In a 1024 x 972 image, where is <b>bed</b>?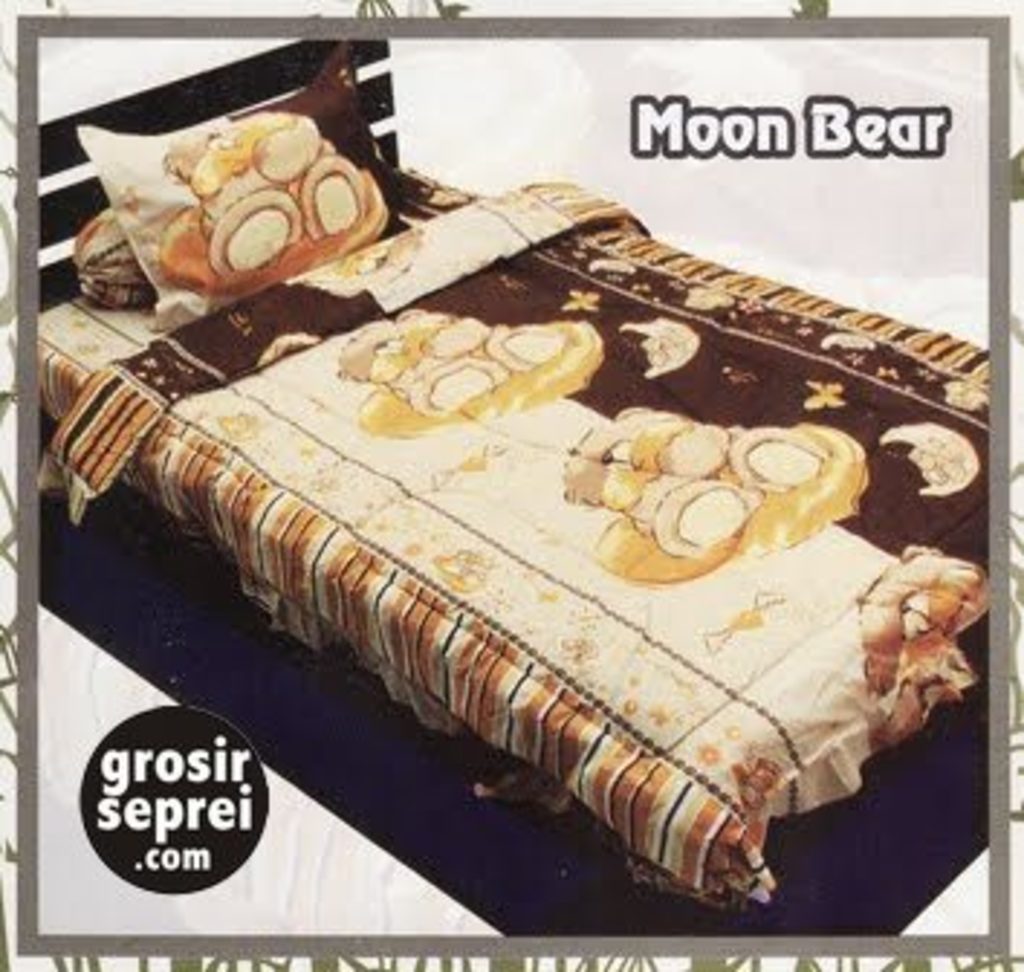
bbox=(35, 29, 998, 931).
